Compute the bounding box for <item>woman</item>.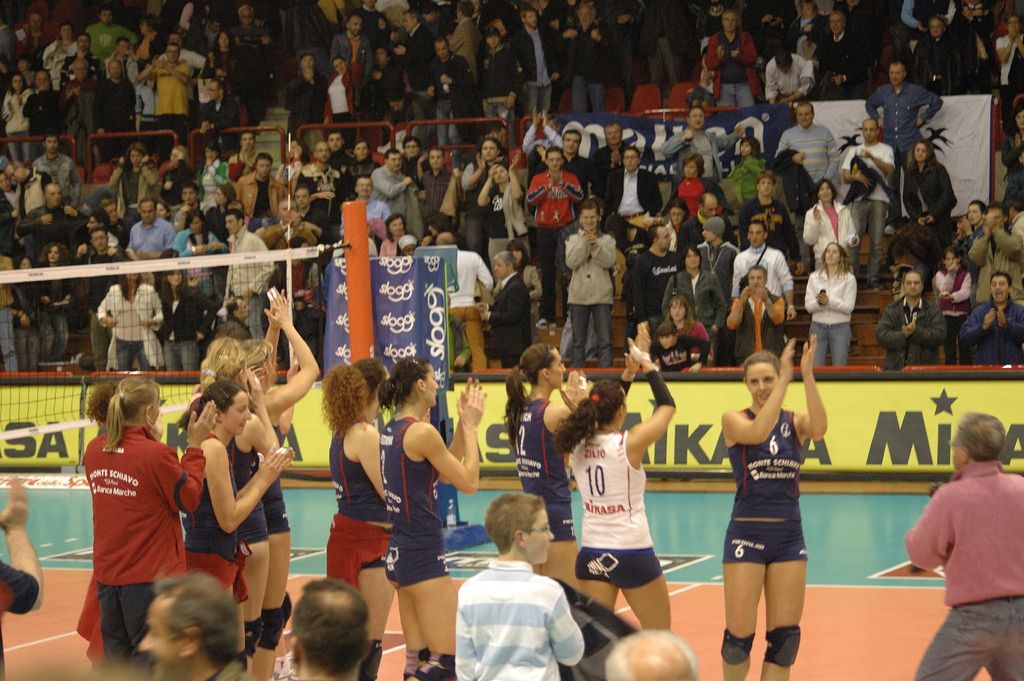
<box>172,210,226,255</box>.
